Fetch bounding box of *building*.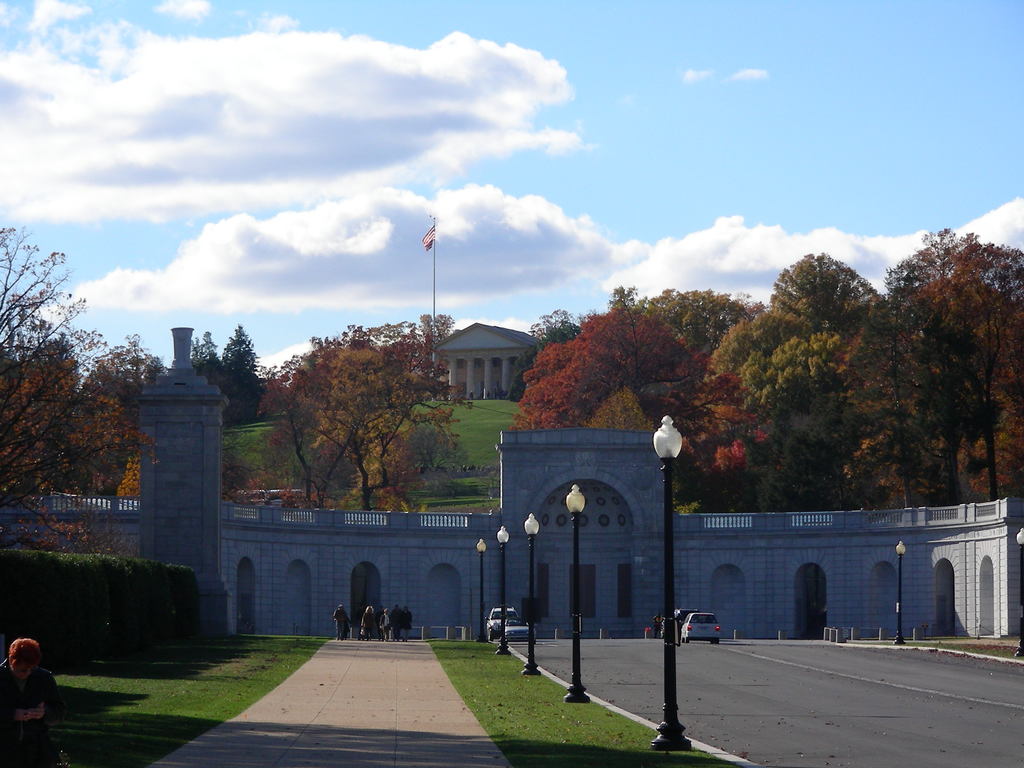
Bbox: 436 316 547 399.
